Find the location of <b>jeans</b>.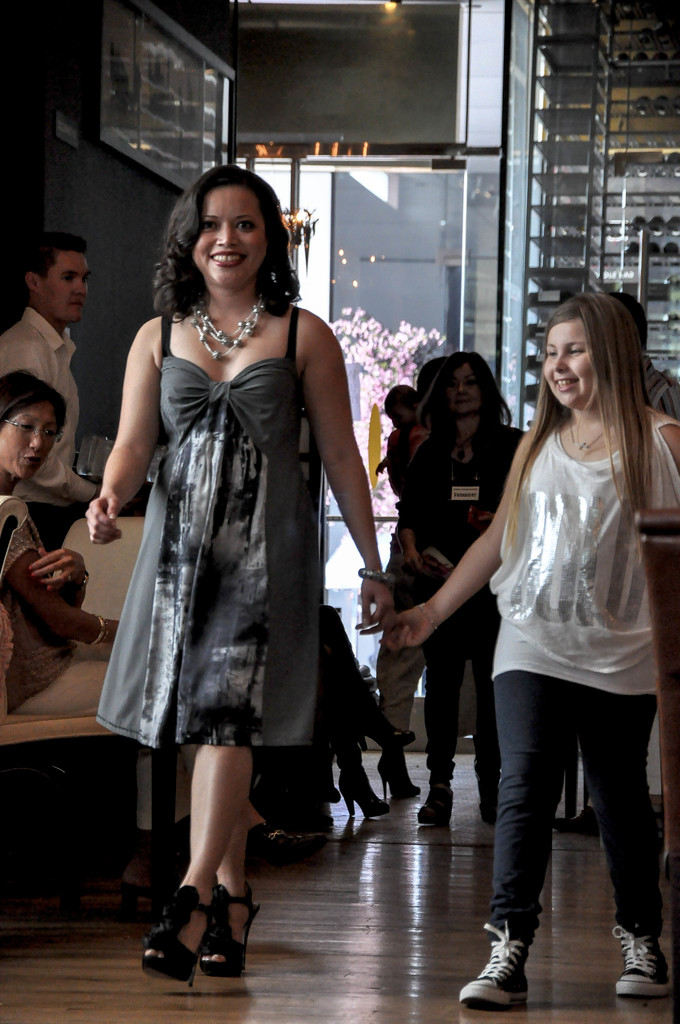
Location: left=487, top=673, right=664, bottom=941.
